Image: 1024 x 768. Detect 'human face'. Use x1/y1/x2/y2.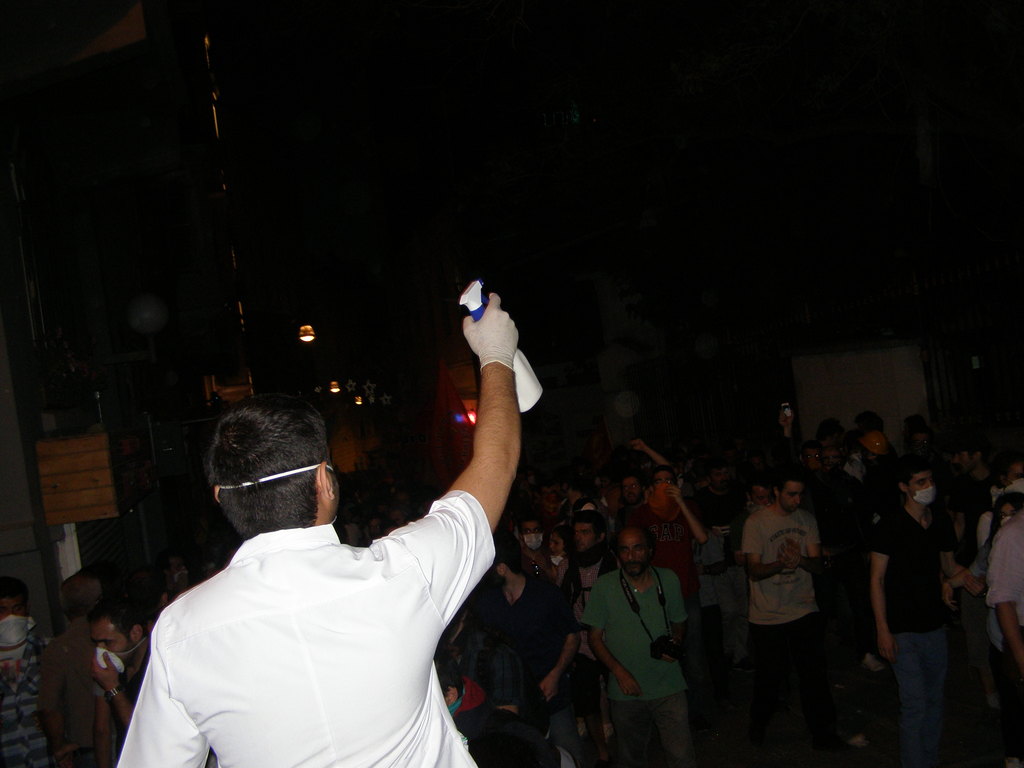
620/531/646/571.
